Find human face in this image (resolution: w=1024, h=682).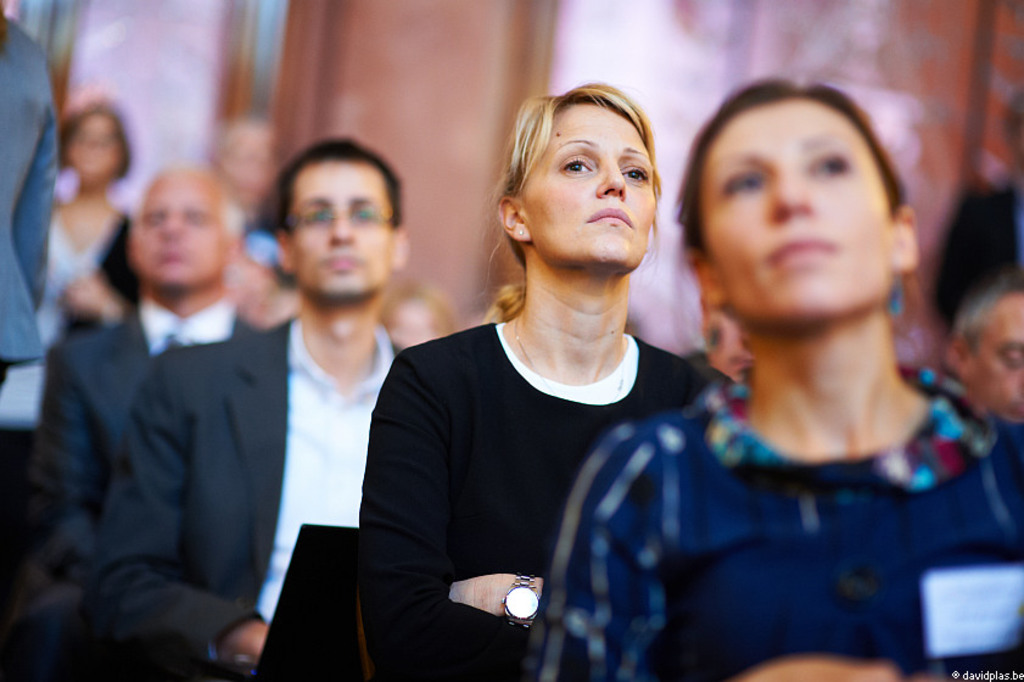
BBox(972, 292, 1023, 426).
